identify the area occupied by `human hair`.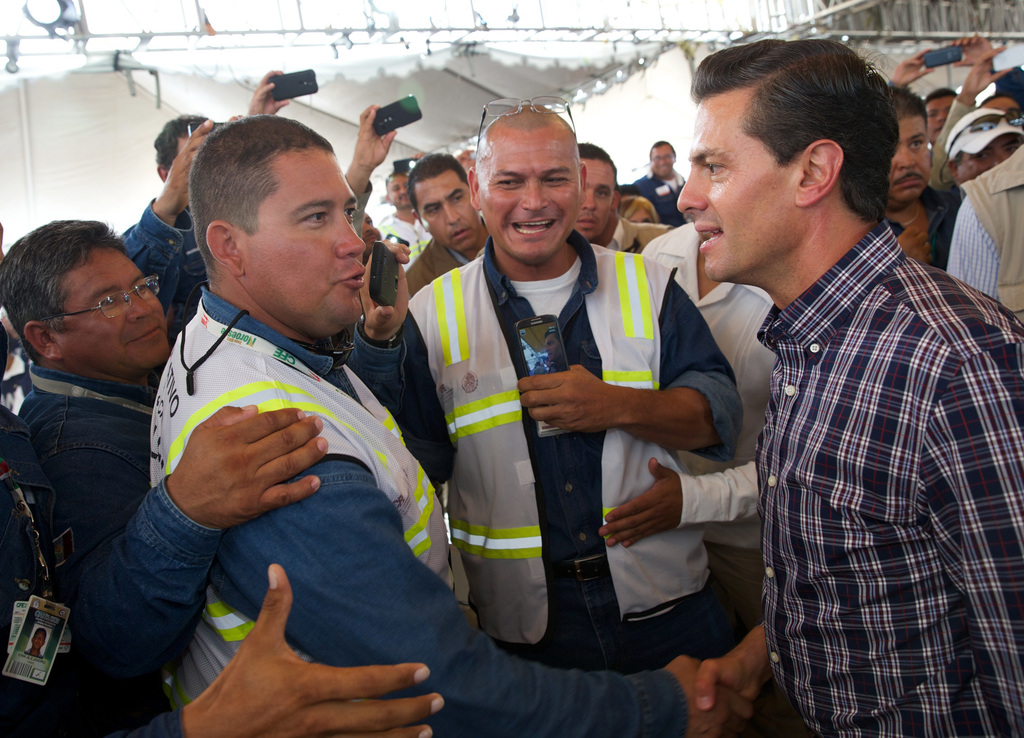
Area: left=152, top=114, right=214, bottom=179.
